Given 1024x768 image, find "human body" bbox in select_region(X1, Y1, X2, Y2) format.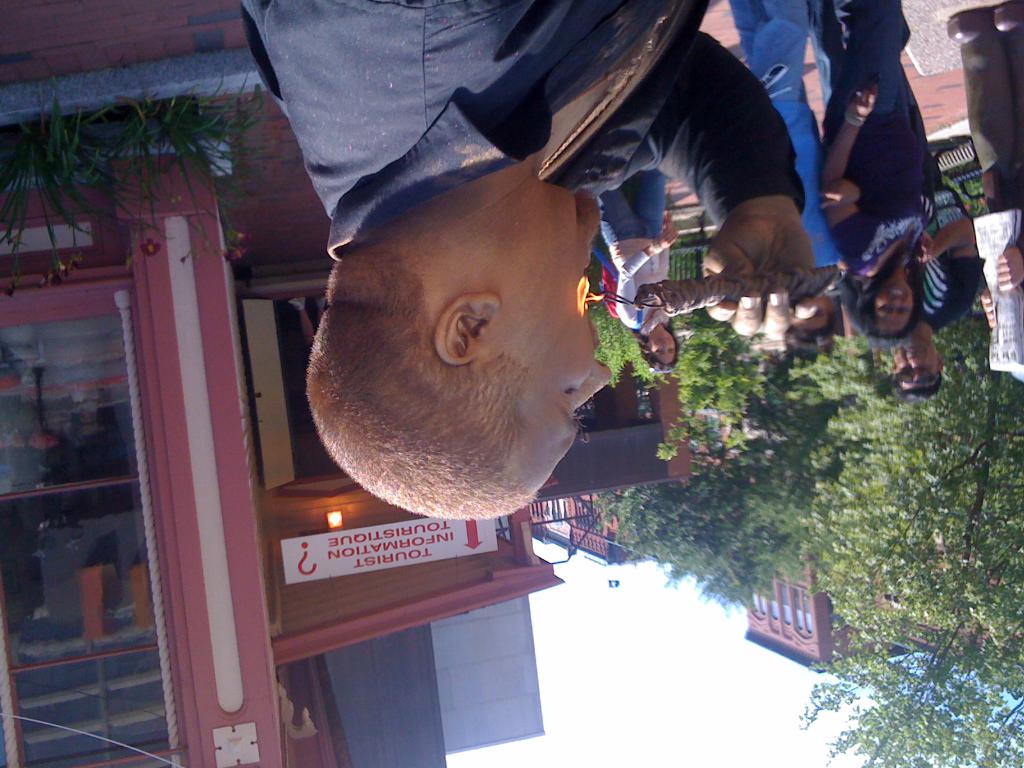
select_region(731, 0, 844, 277).
